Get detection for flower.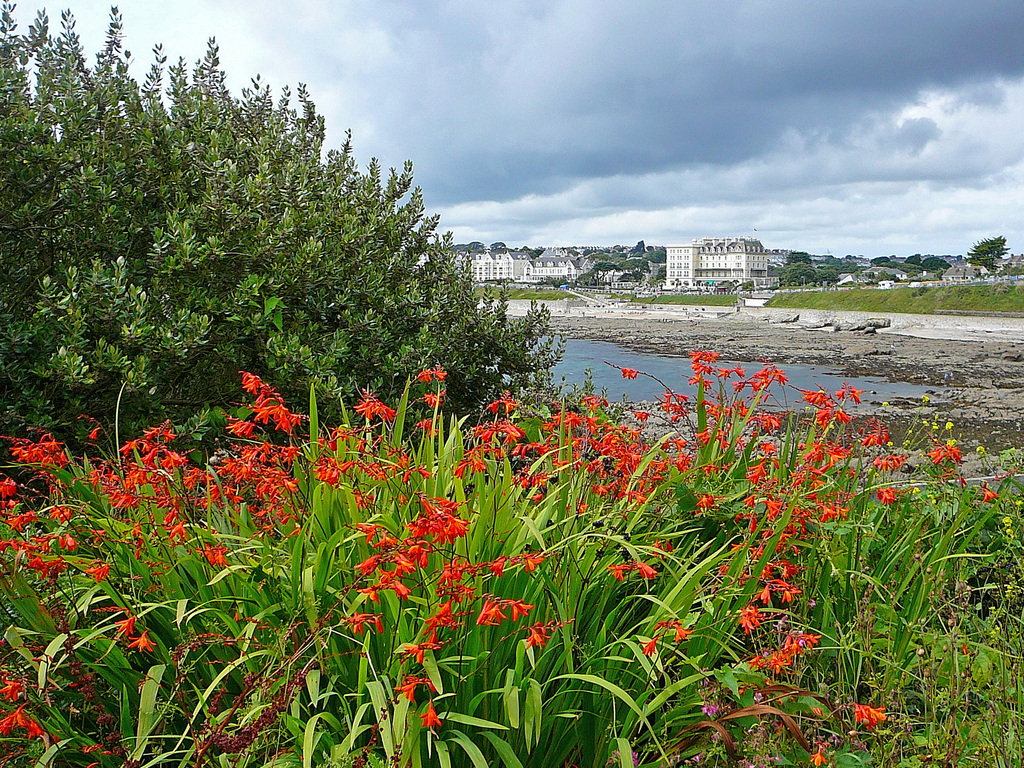
Detection: x1=931, y1=443, x2=967, y2=473.
